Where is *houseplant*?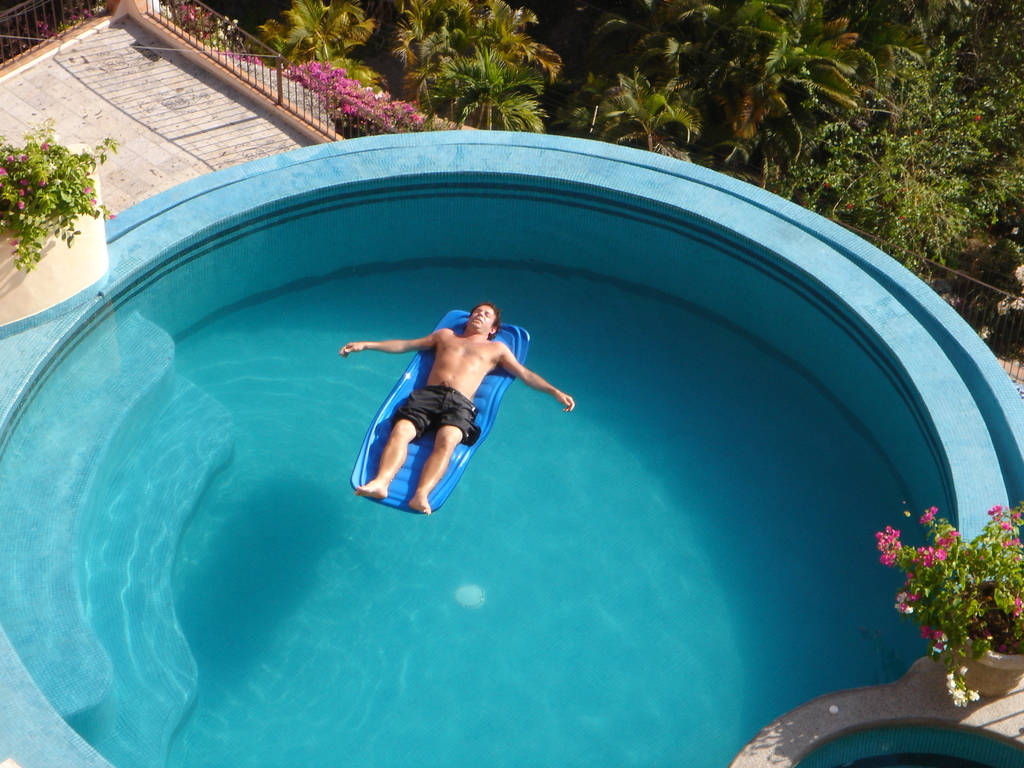
bbox=(0, 132, 127, 341).
